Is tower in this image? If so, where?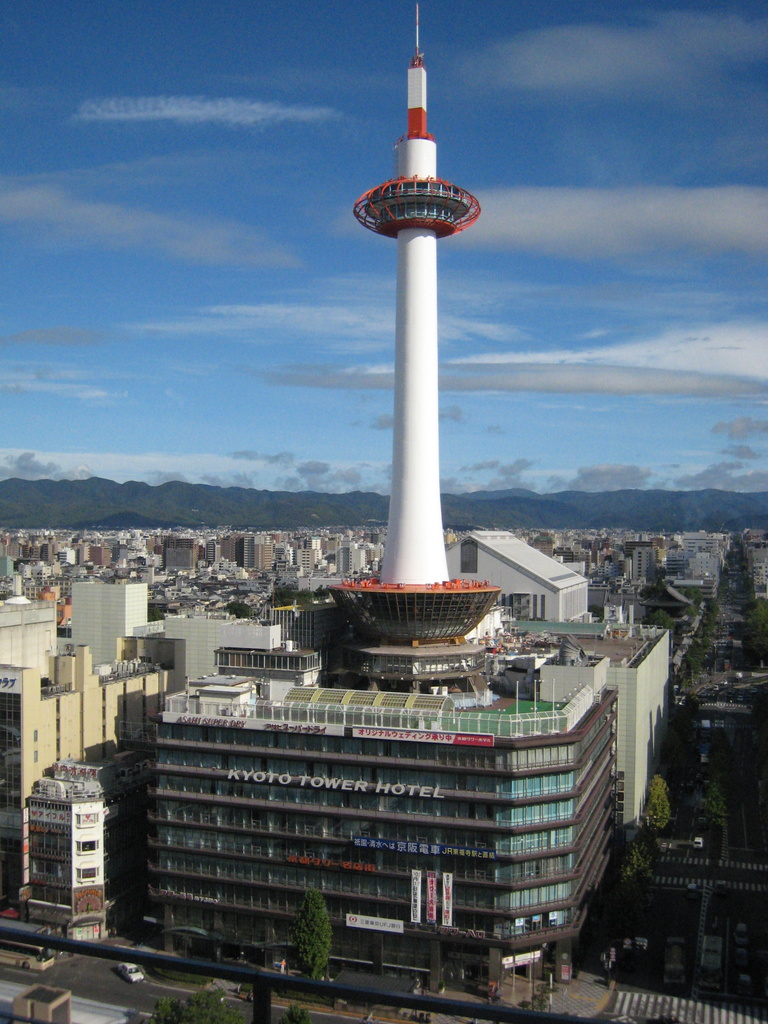
Yes, at [0,591,65,689].
